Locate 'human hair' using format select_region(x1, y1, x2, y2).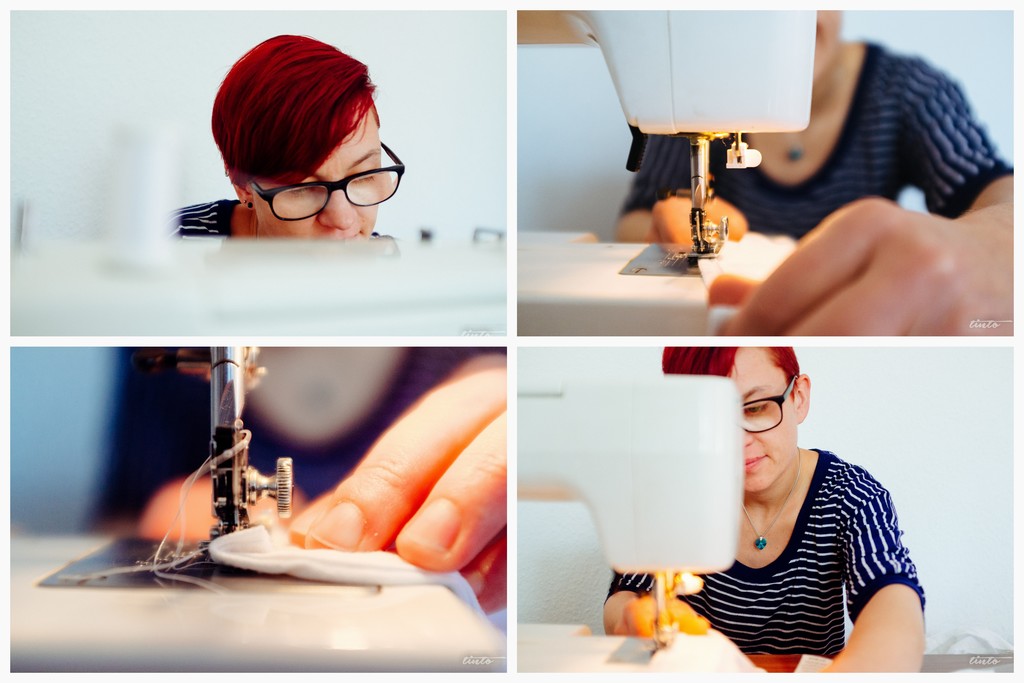
select_region(209, 28, 386, 224).
